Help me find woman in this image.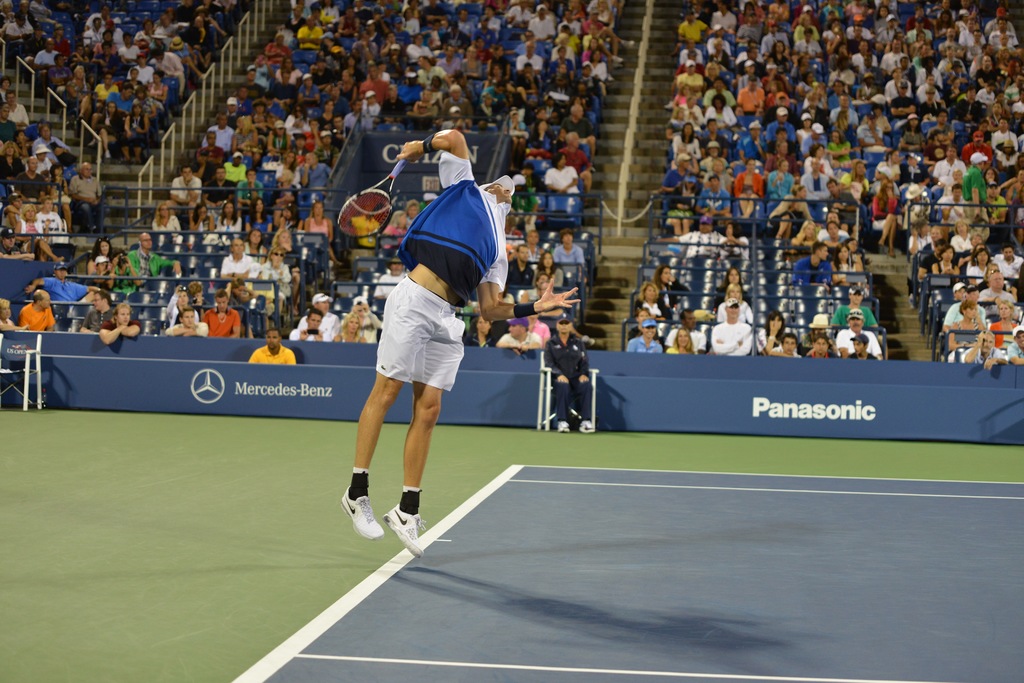
Found it: <bbox>0, 140, 22, 182</bbox>.
